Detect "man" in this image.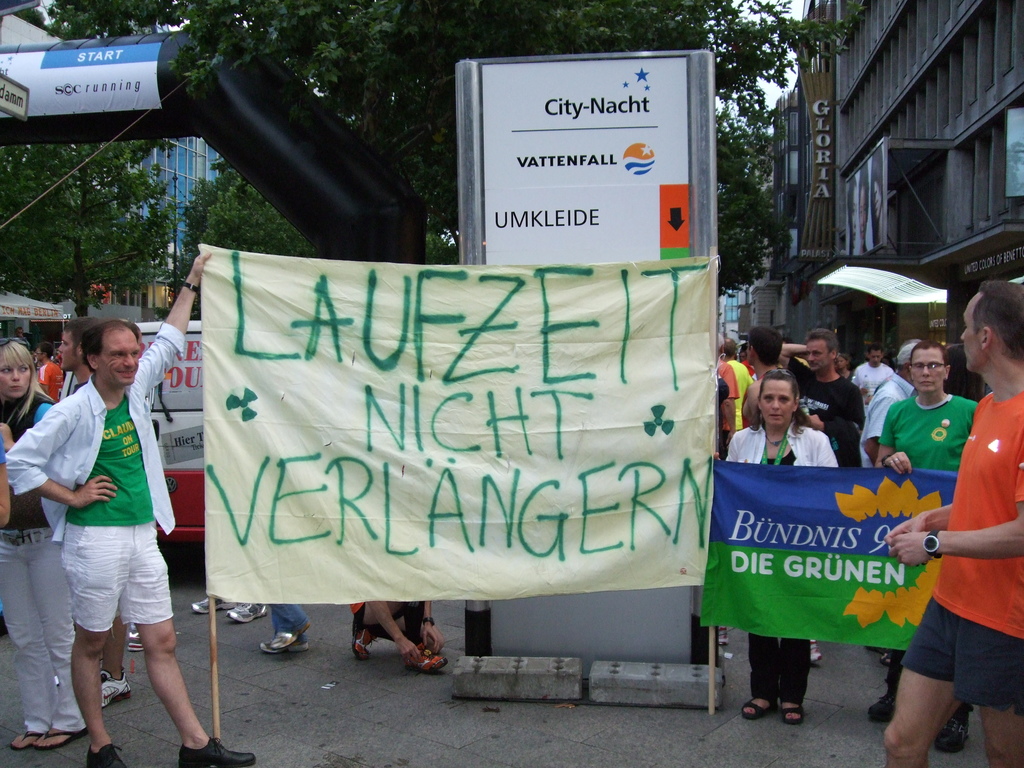
Detection: bbox=[14, 326, 28, 348].
